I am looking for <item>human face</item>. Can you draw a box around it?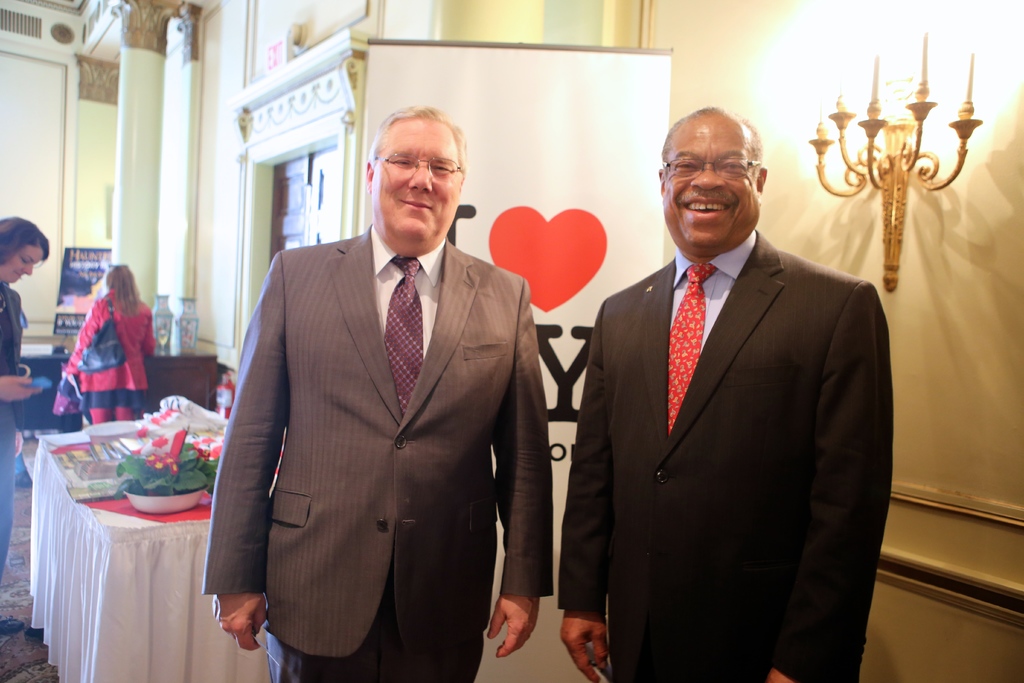
Sure, the bounding box is crop(2, 247, 44, 276).
